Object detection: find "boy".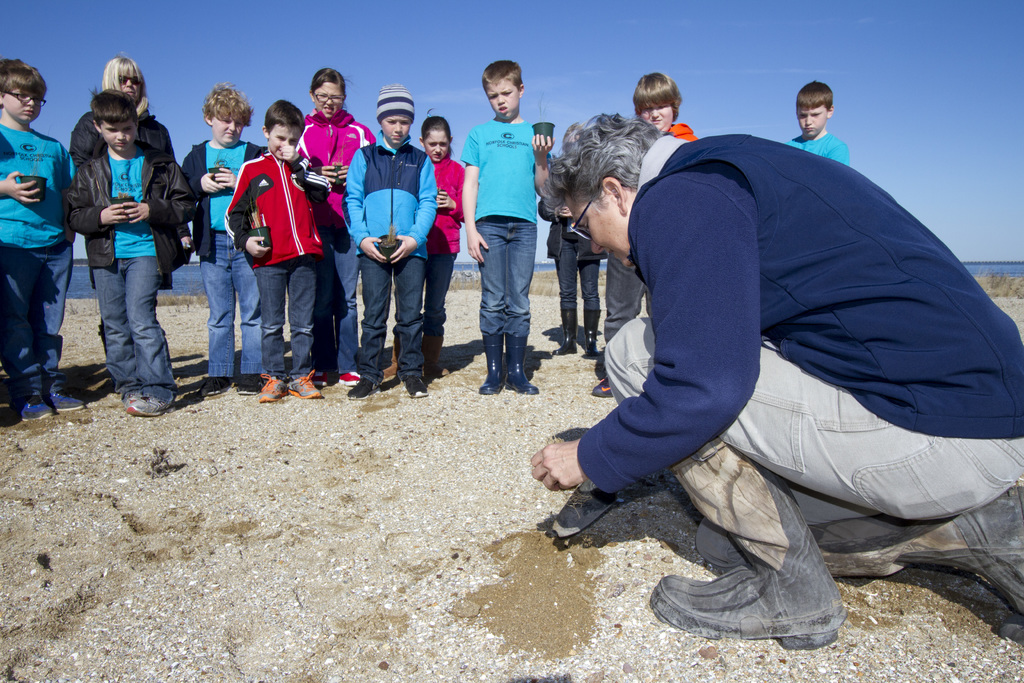
BBox(177, 84, 263, 397).
